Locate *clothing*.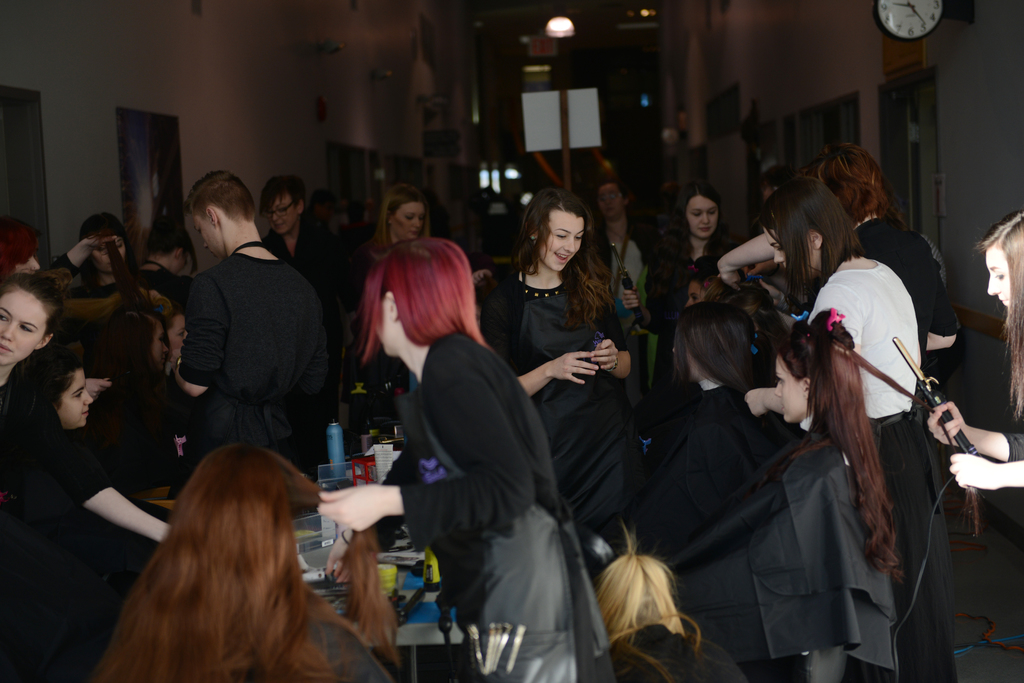
Bounding box: <region>150, 201, 325, 474</region>.
